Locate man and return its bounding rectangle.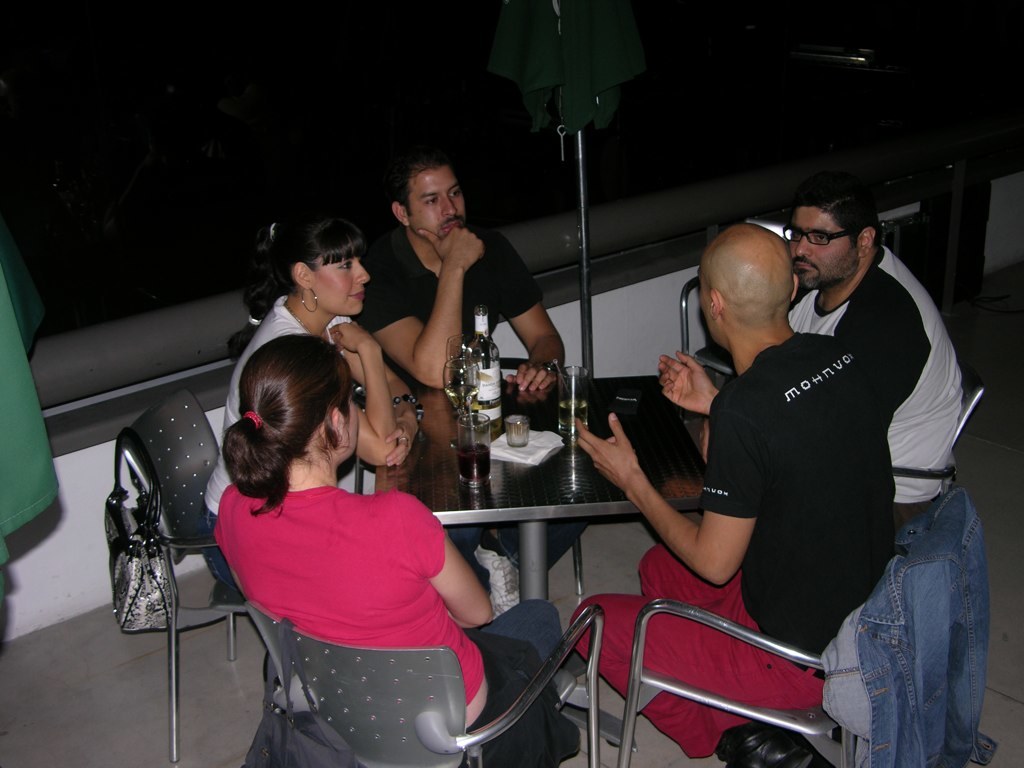
l=782, t=179, r=962, b=520.
